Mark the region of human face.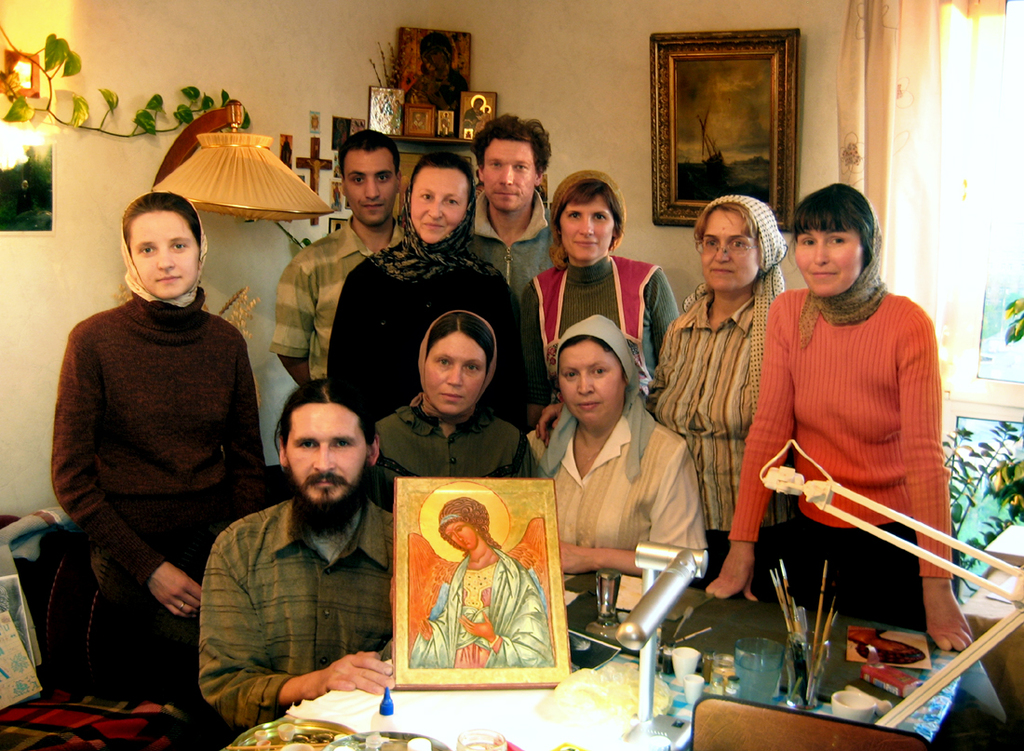
Region: box=[287, 402, 370, 503].
